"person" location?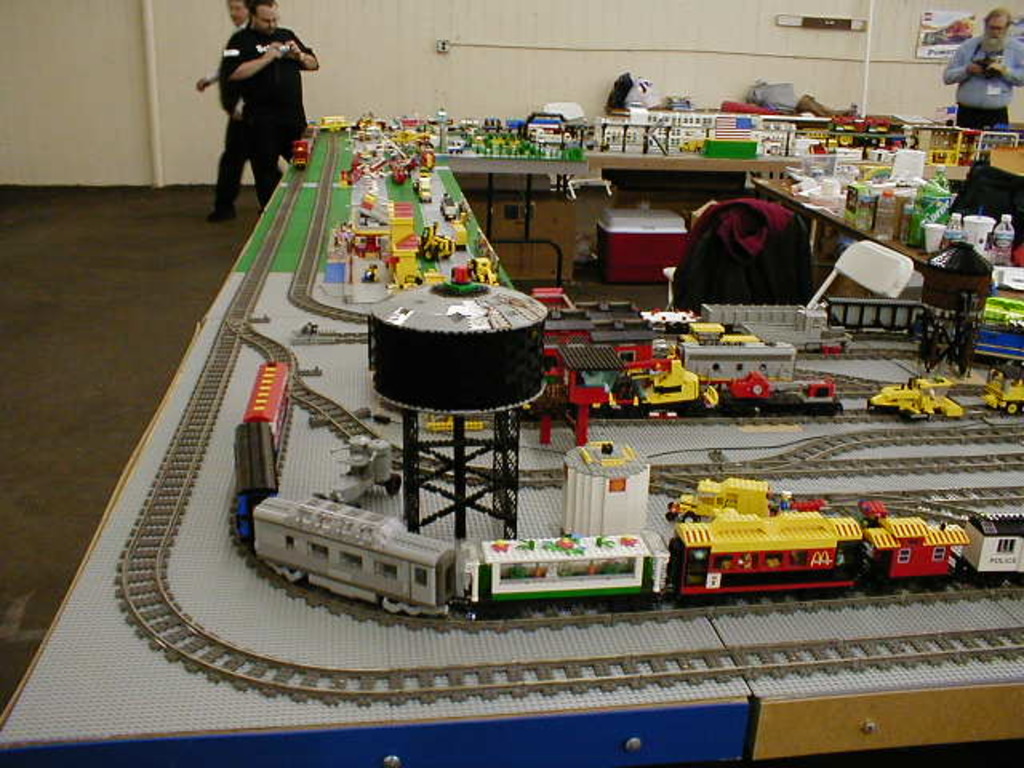
rect(219, 0, 320, 208)
